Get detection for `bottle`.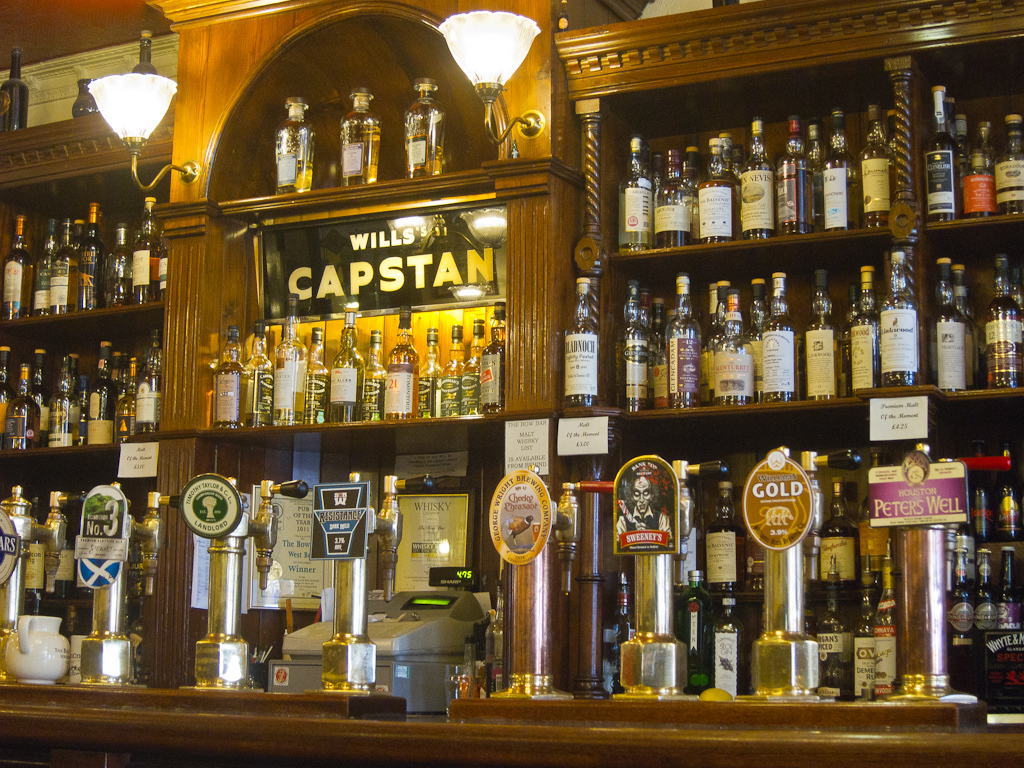
Detection: [436,324,467,417].
